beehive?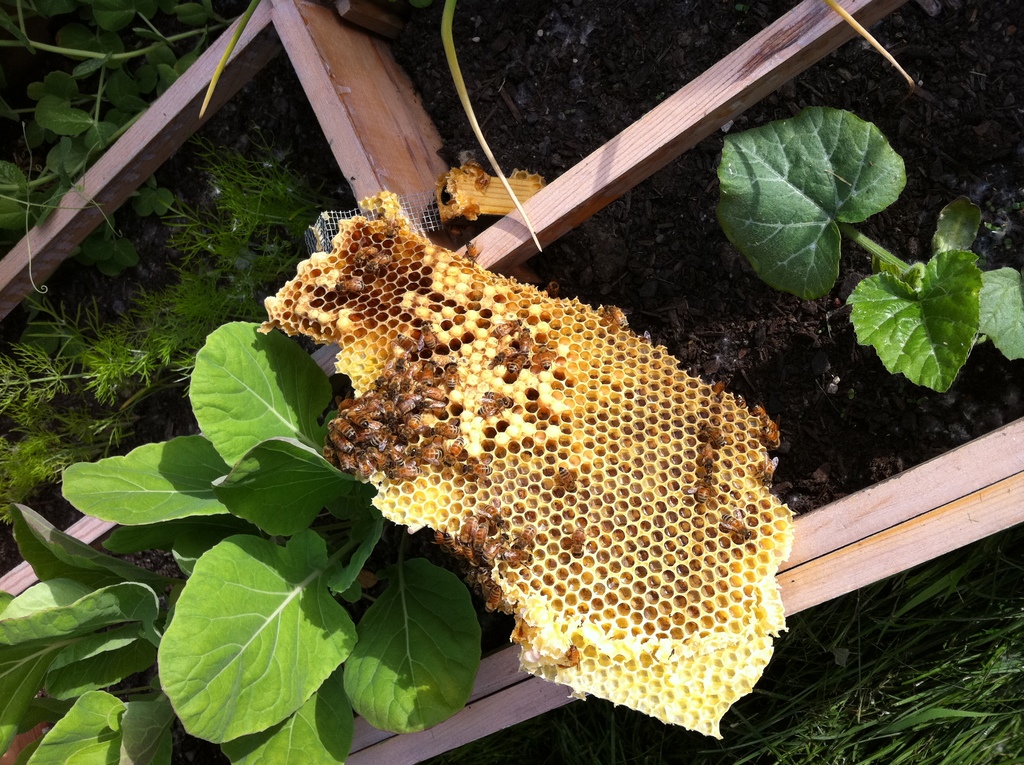
<bbox>255, 157, 796, 744</bbox>
